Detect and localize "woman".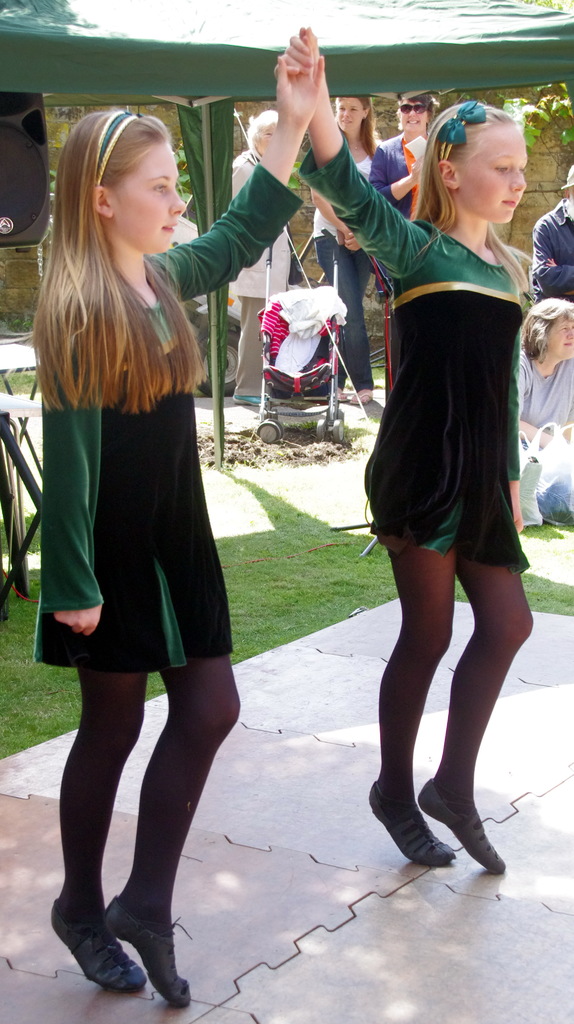
Localized at 516:296:573:525.
